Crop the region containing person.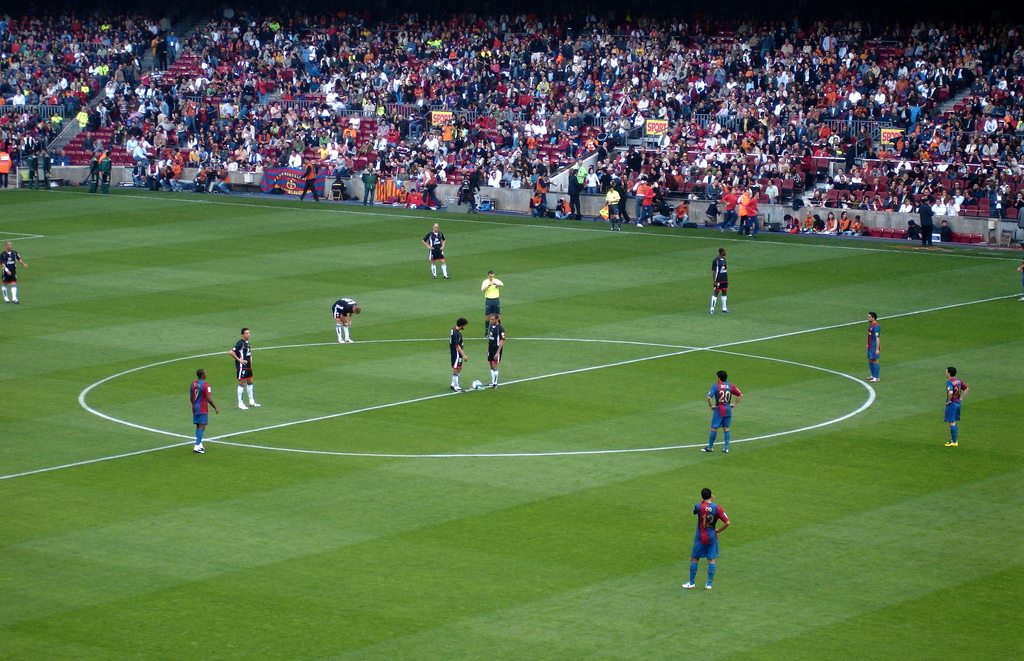
Crop region: pyautogui.locateOnScreen(149, 154, 161, 190).
